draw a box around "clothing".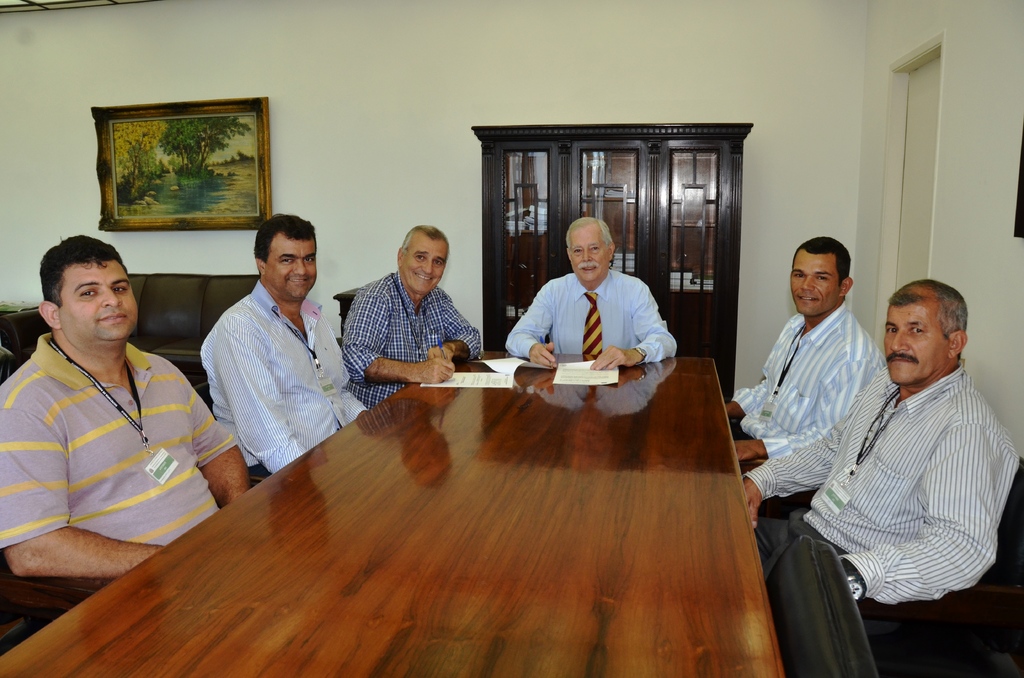
bbox(208, 282, 355, 466).
